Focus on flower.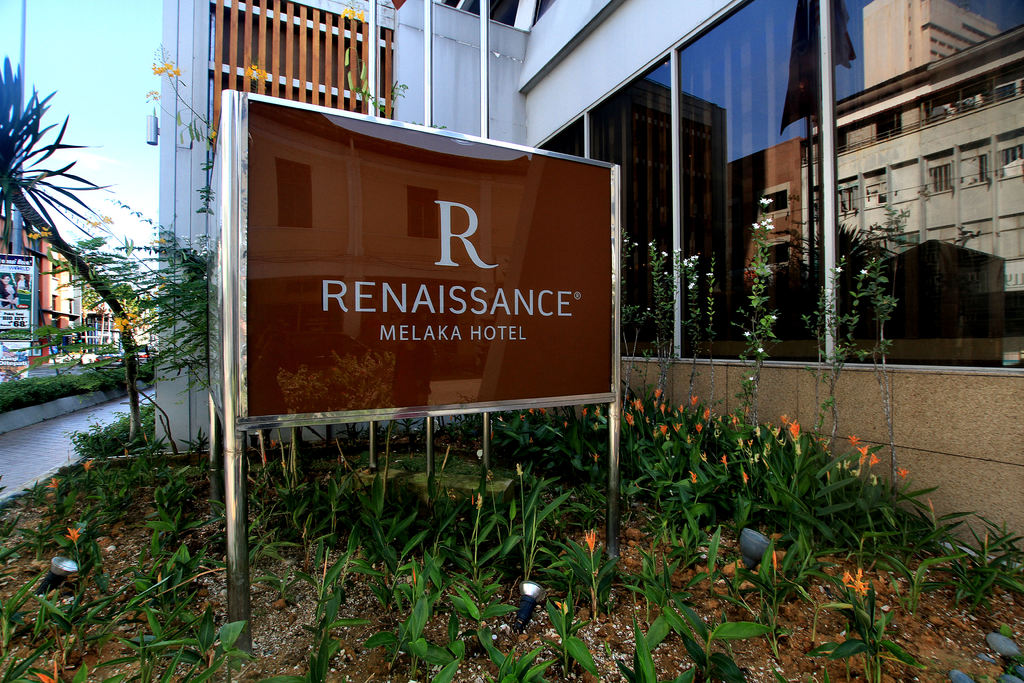
Focused at 689/285/694/289.
